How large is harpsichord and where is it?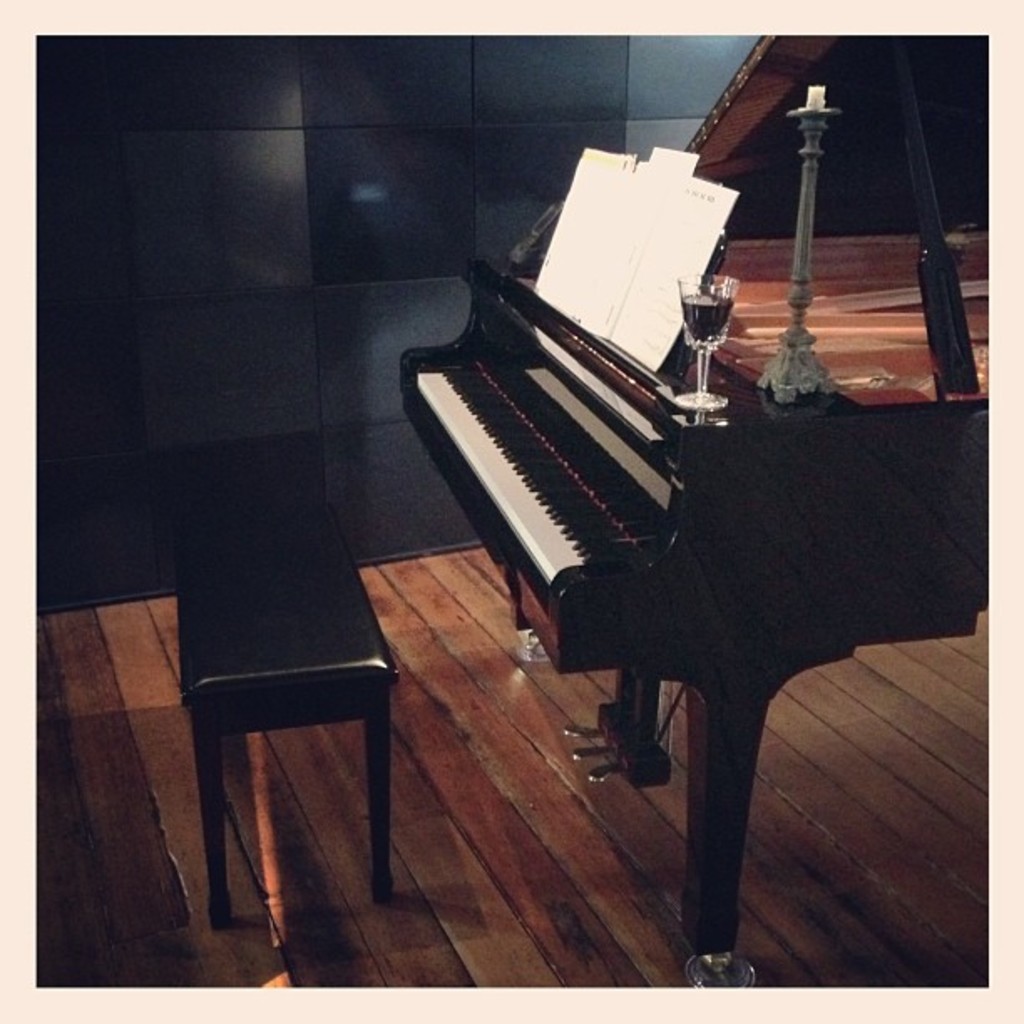
Bounding box: <box>393,47,987,989</box>.
